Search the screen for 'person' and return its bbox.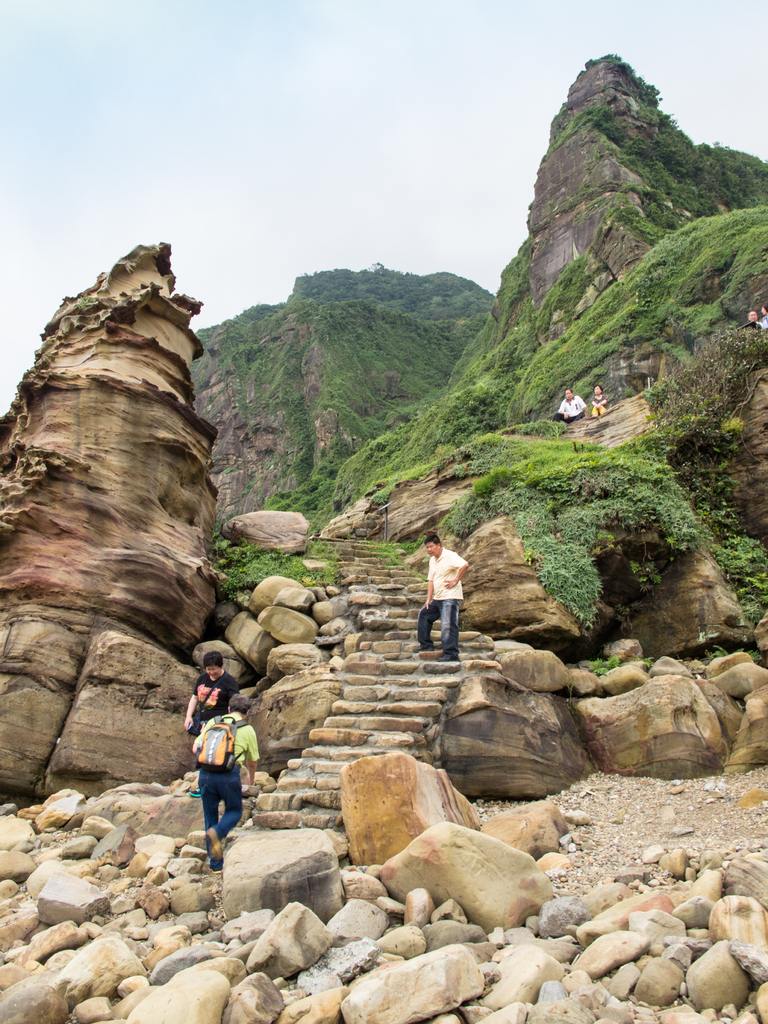
Found: crop(748, 309, 762, 329).
